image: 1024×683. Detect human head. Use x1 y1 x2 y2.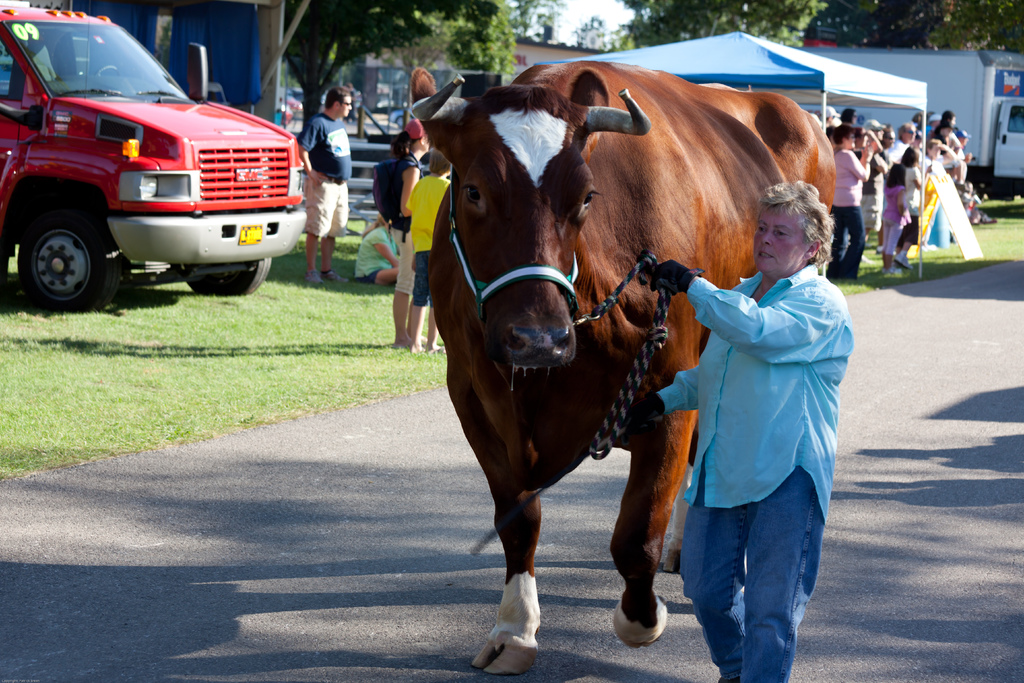
927 138 945 158.
